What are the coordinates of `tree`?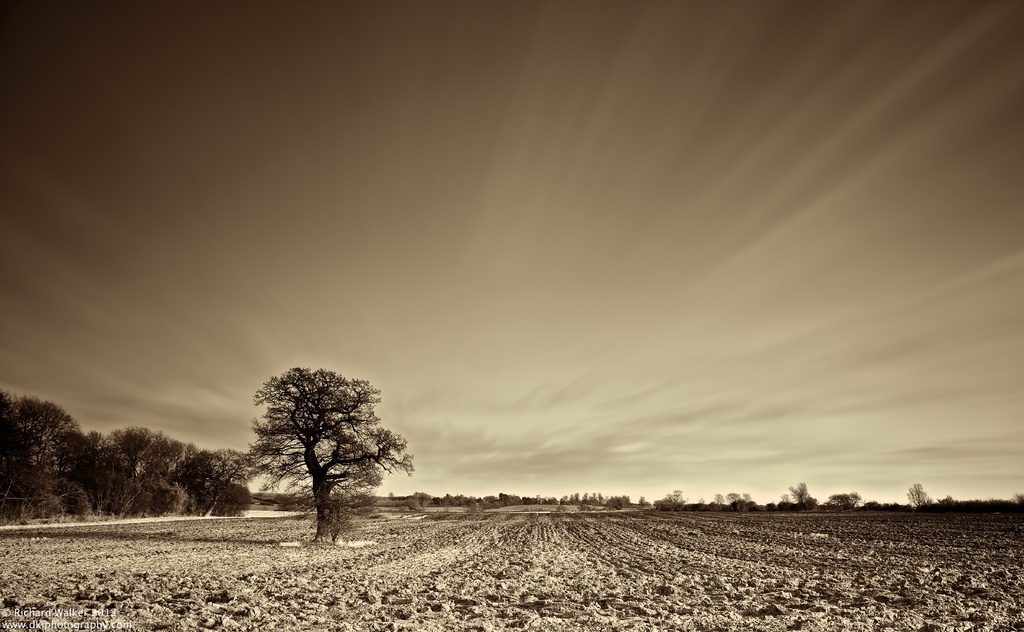
left=234, top=353, right=402, bottom=533.
